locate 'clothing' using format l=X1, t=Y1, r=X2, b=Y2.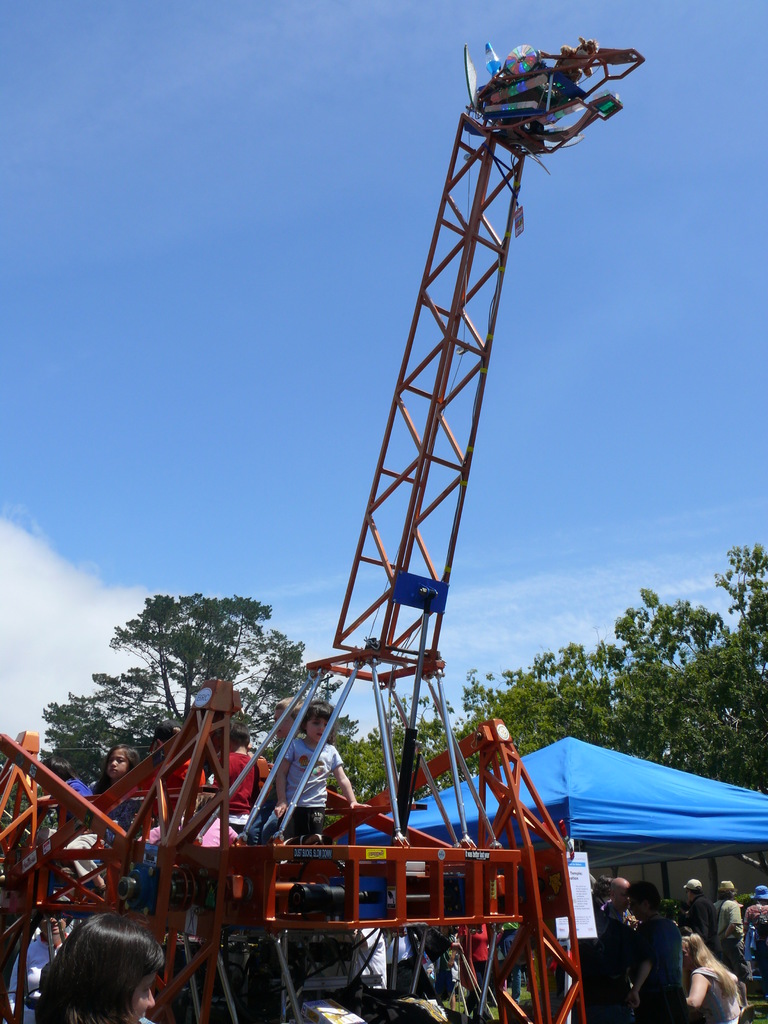
l=706, t=896, r=742, b=973.
